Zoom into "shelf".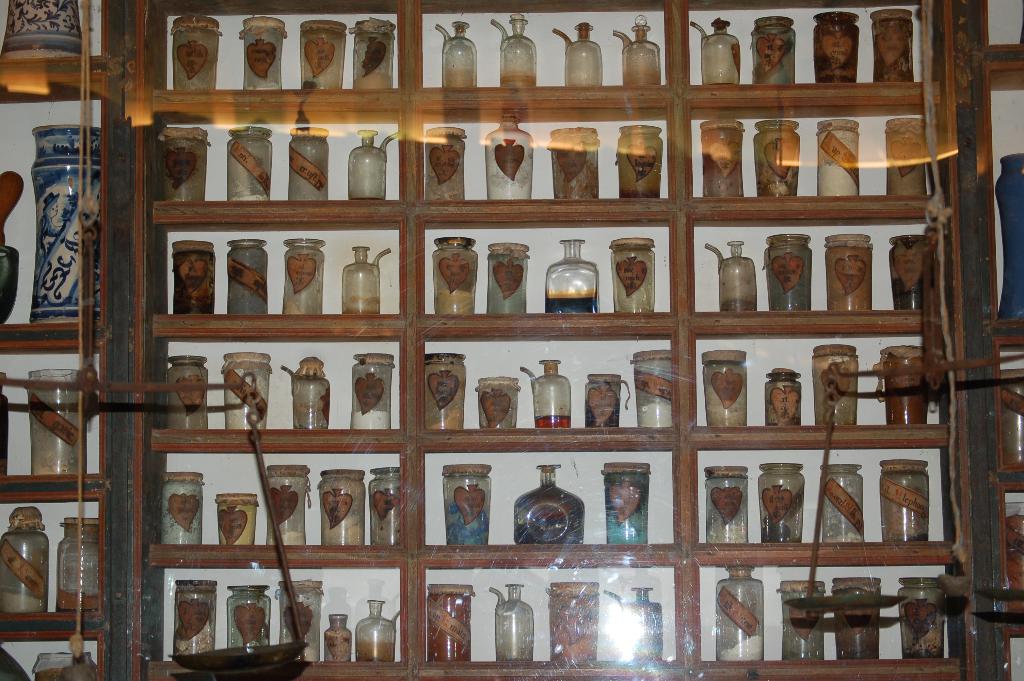
Zoom target: pyautogui.locateOnScreen(156, 456, 400, 557).
